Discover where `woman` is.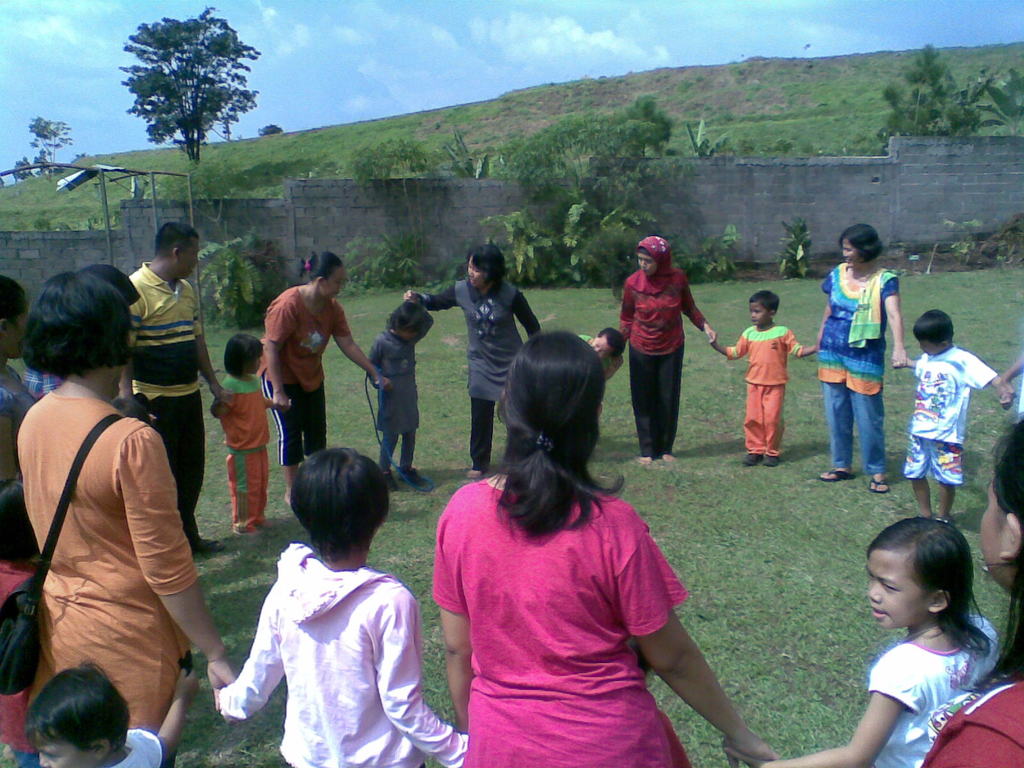
Discovered at locate(257, 246, 387, 512).
